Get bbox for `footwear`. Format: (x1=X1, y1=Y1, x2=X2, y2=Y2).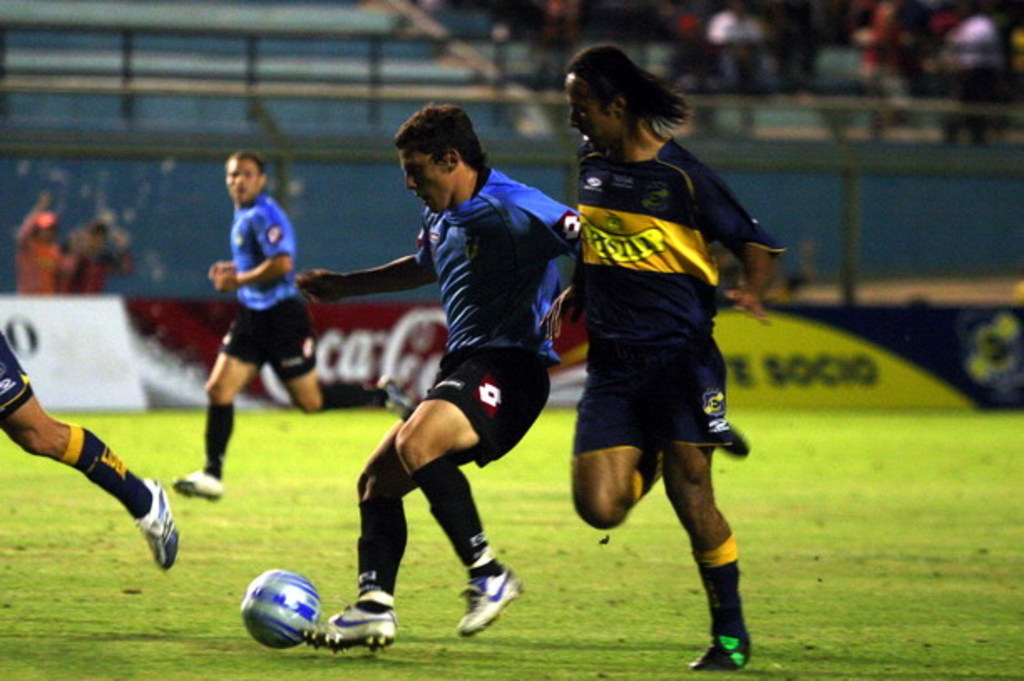
(x1=136, y1=474, x2=179, y2=569).
